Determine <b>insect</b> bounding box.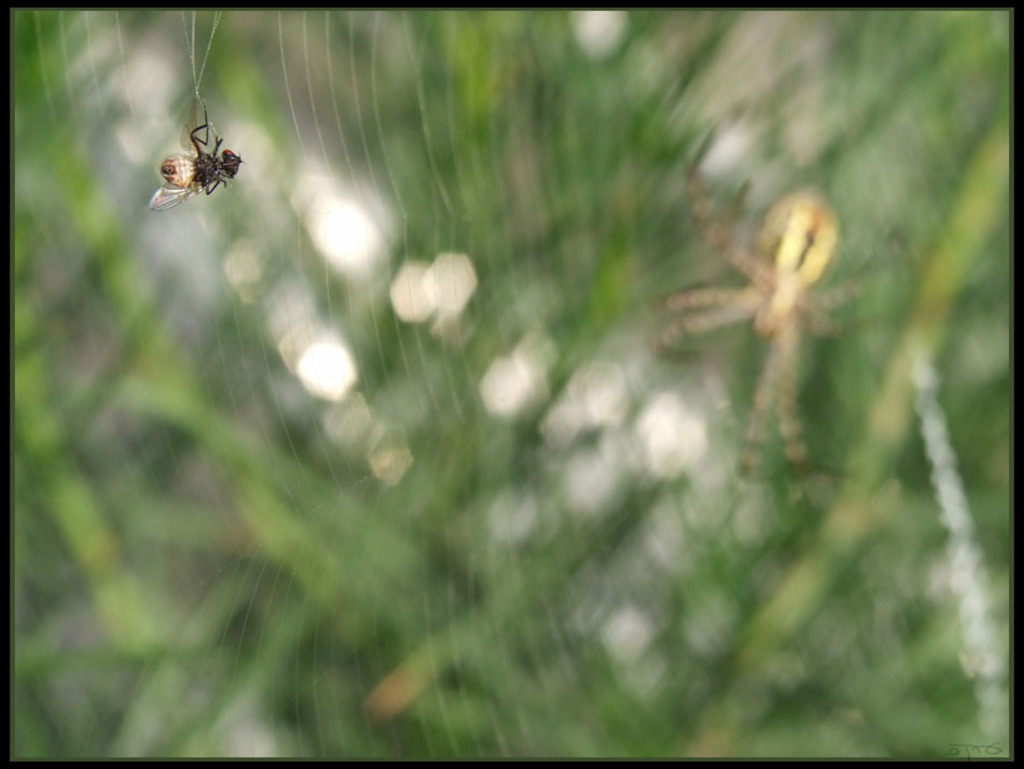
Determined: (152, 108, 247, 210).
